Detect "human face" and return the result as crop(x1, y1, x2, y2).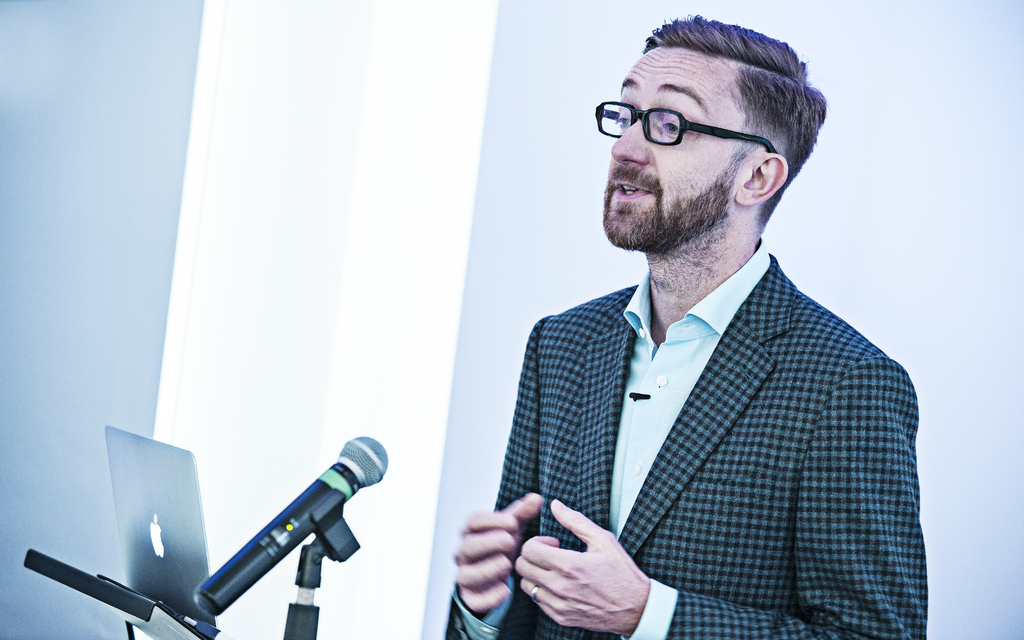
crop(600, 43, 745, 247).
